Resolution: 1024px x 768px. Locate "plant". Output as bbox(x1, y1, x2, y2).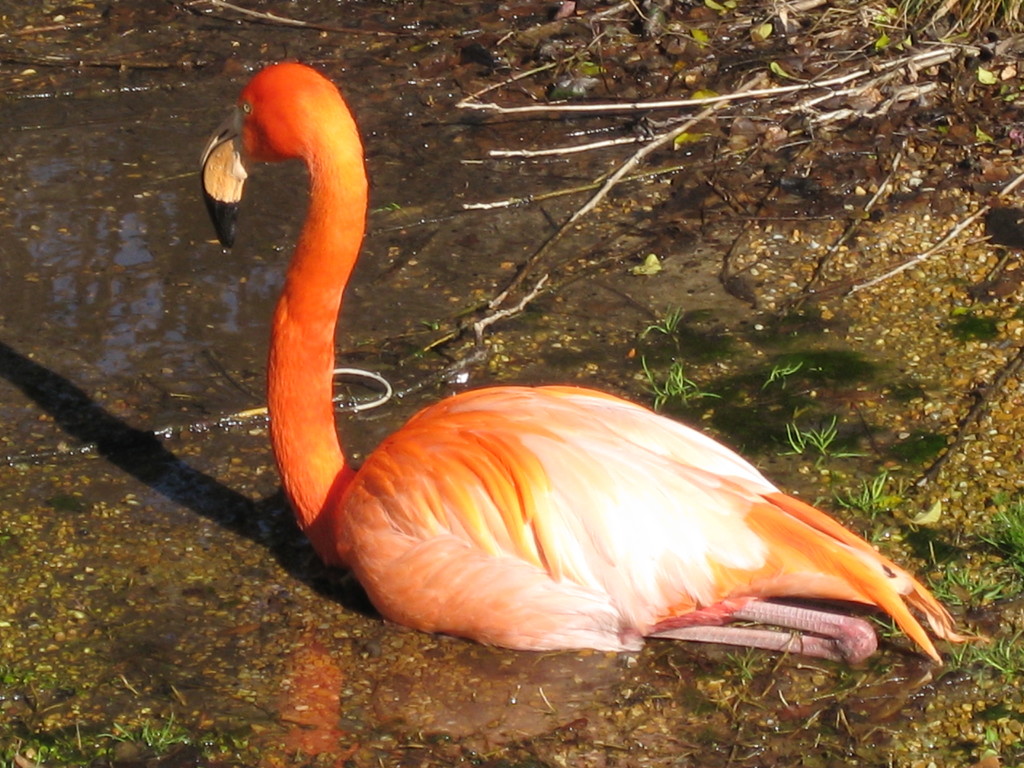
bbox(774, 415, 876, 472).
